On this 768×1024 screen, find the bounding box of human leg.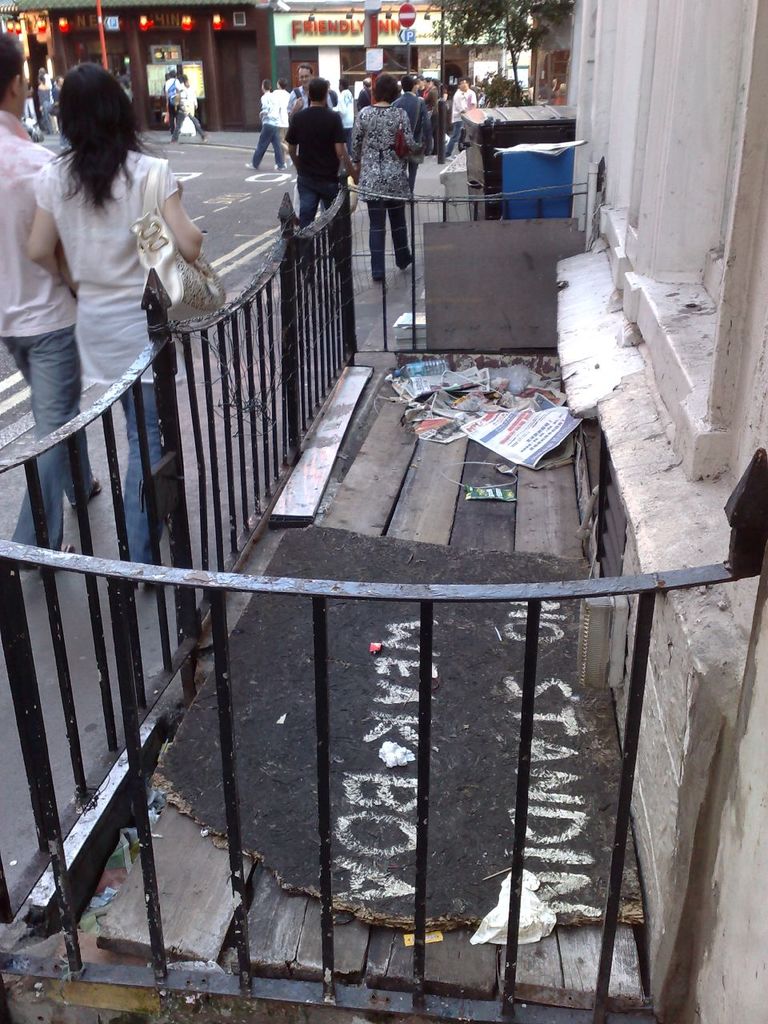
Bounding box: Rect(297, 174, 322, 272).
